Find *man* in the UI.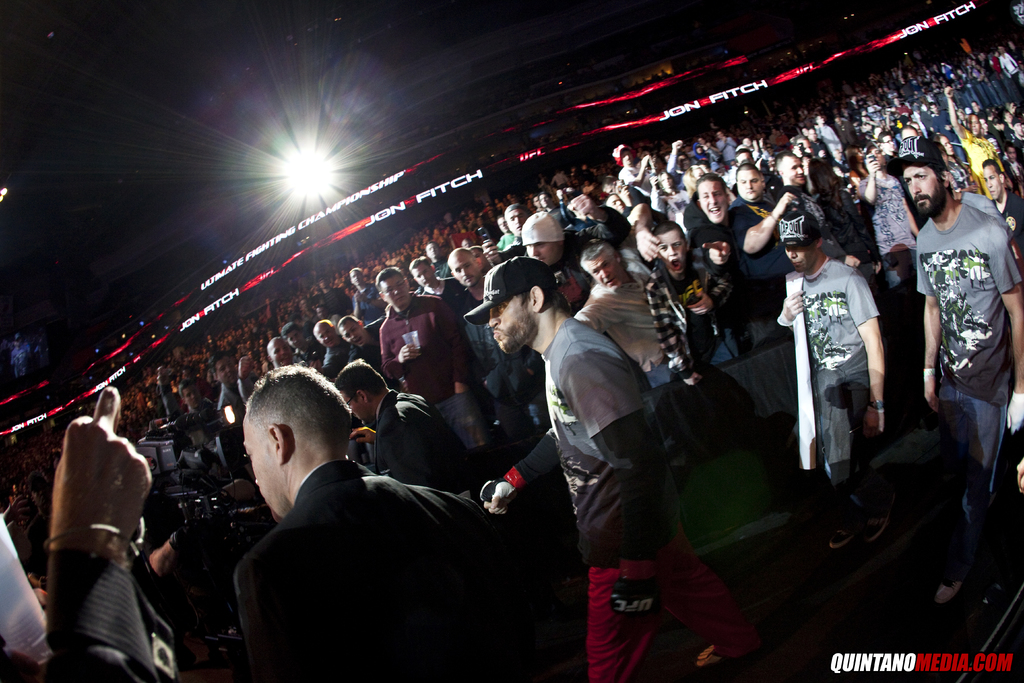
UI element at locate(892, 135, 1023, 605).
